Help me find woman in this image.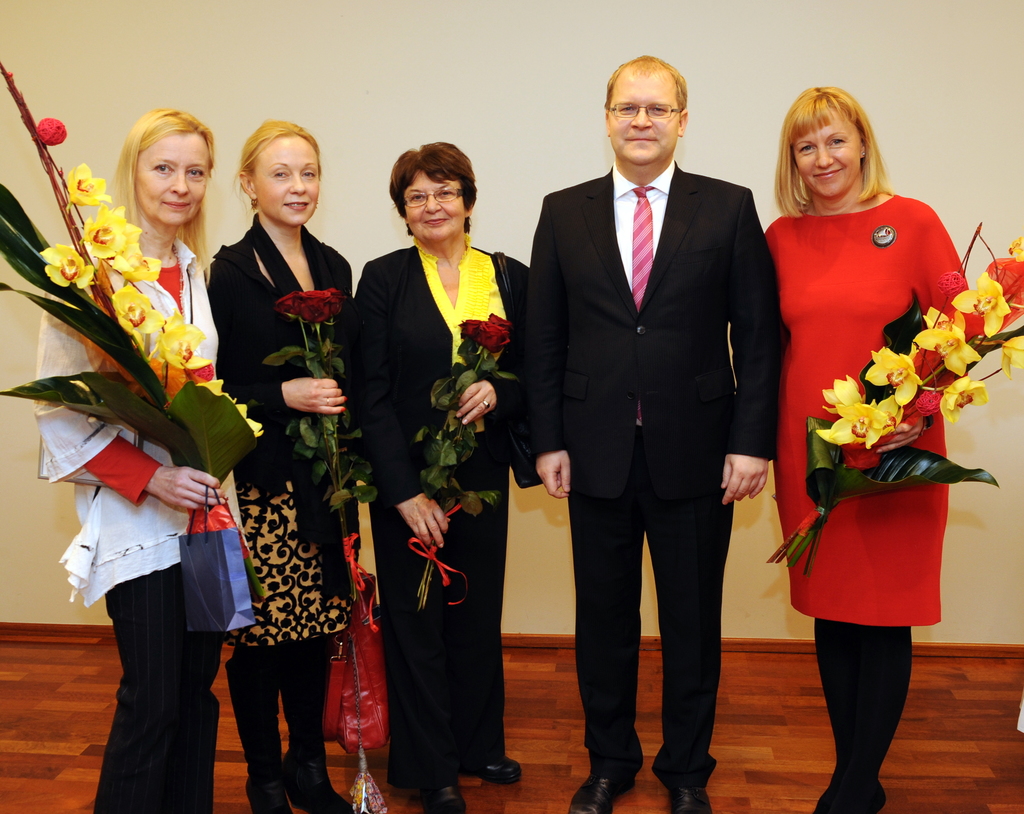
Found it: <region>195, 130, 362, 788</region>.
